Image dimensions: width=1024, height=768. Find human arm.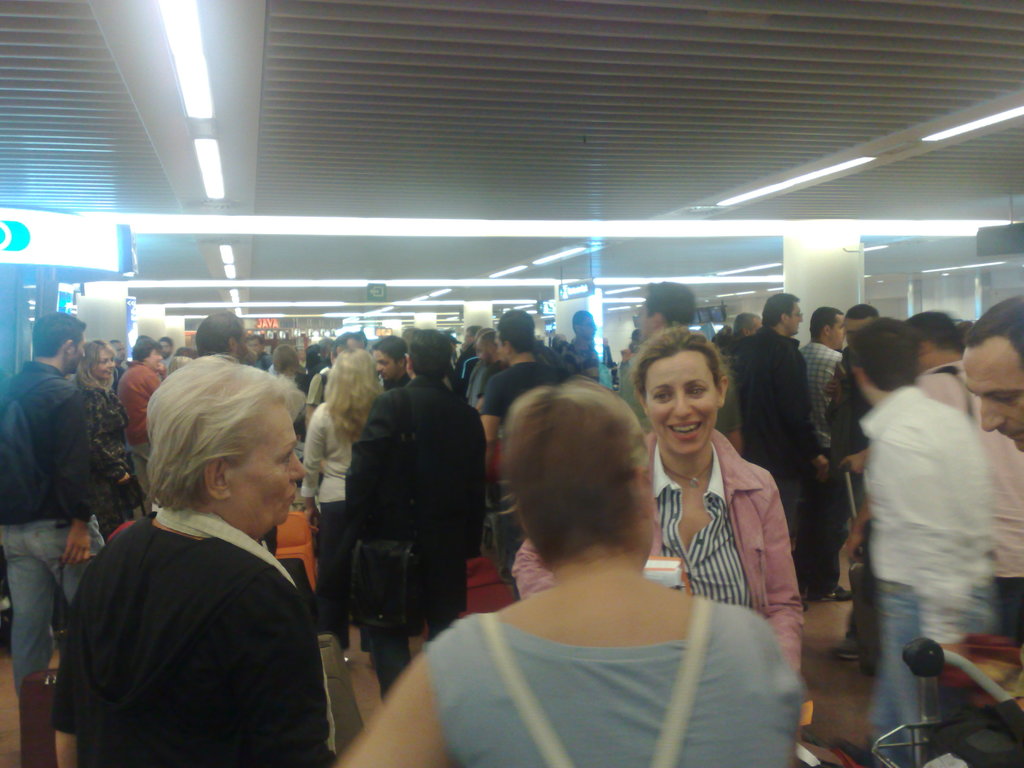
box=[920, 369, 977, 436].
